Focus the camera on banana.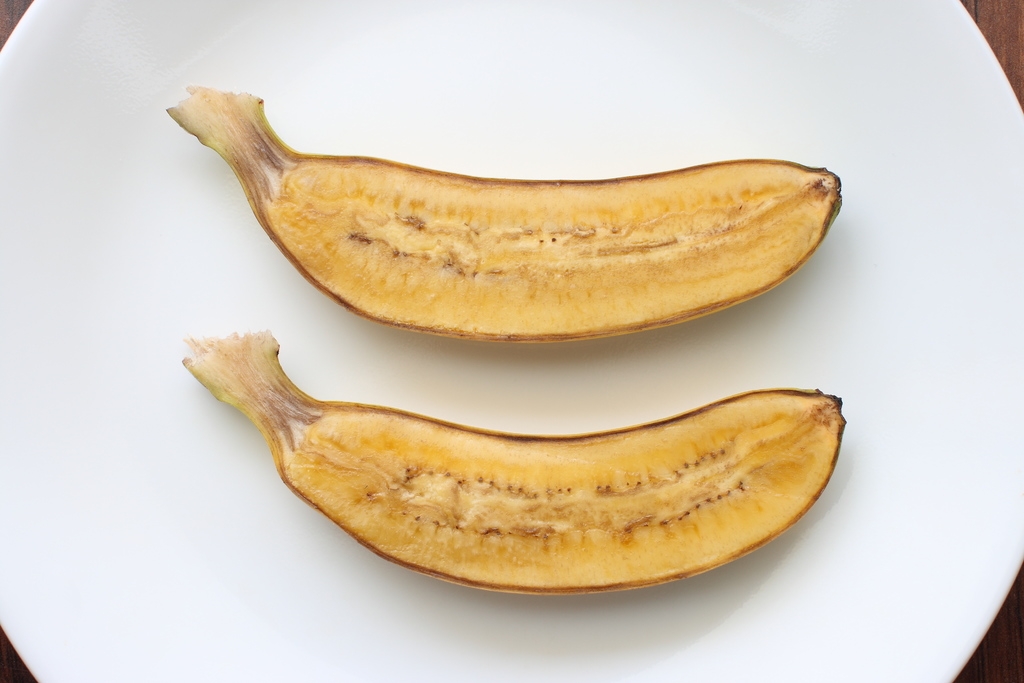
Focus region: (left=156, top=82, right=842, bottom=349).
